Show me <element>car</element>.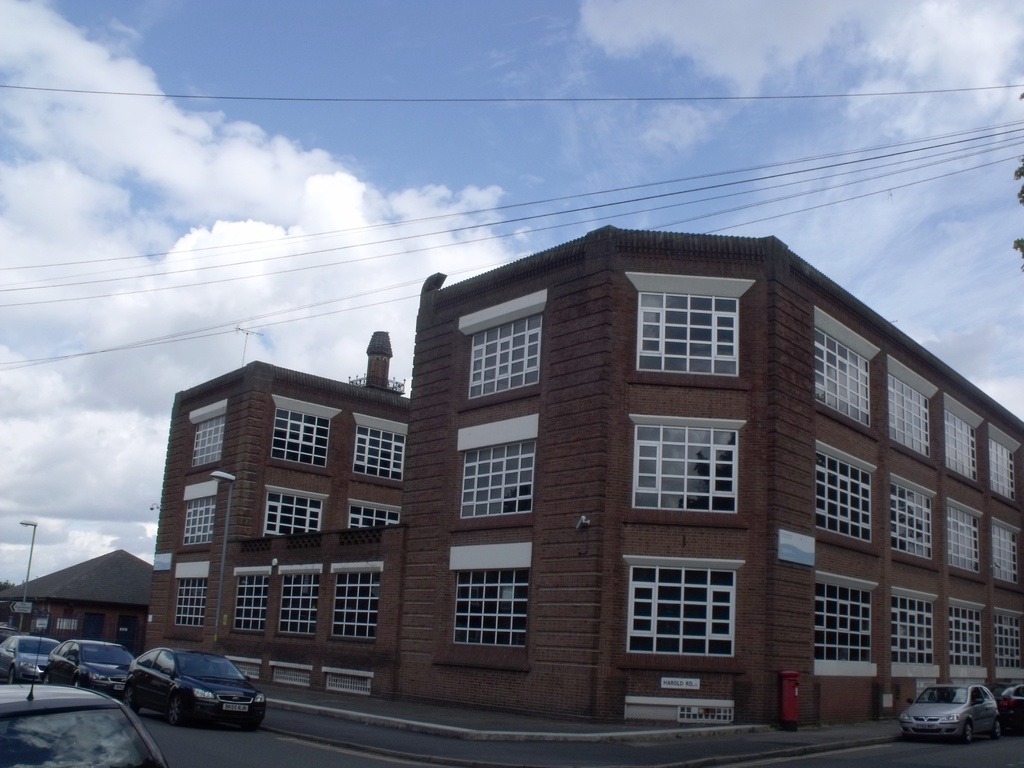
<element>car</element> is here: [x1=903, y1=680, x2=1004, y2=744].
